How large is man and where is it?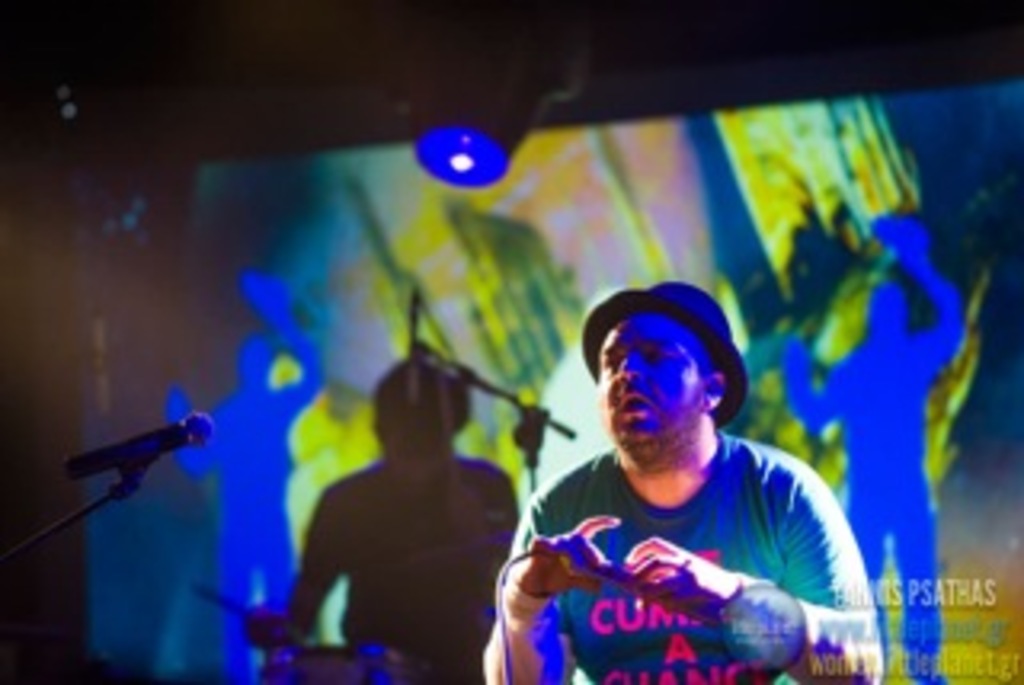
Bounding box: left=253, top=359, right=515, bottom=682.
